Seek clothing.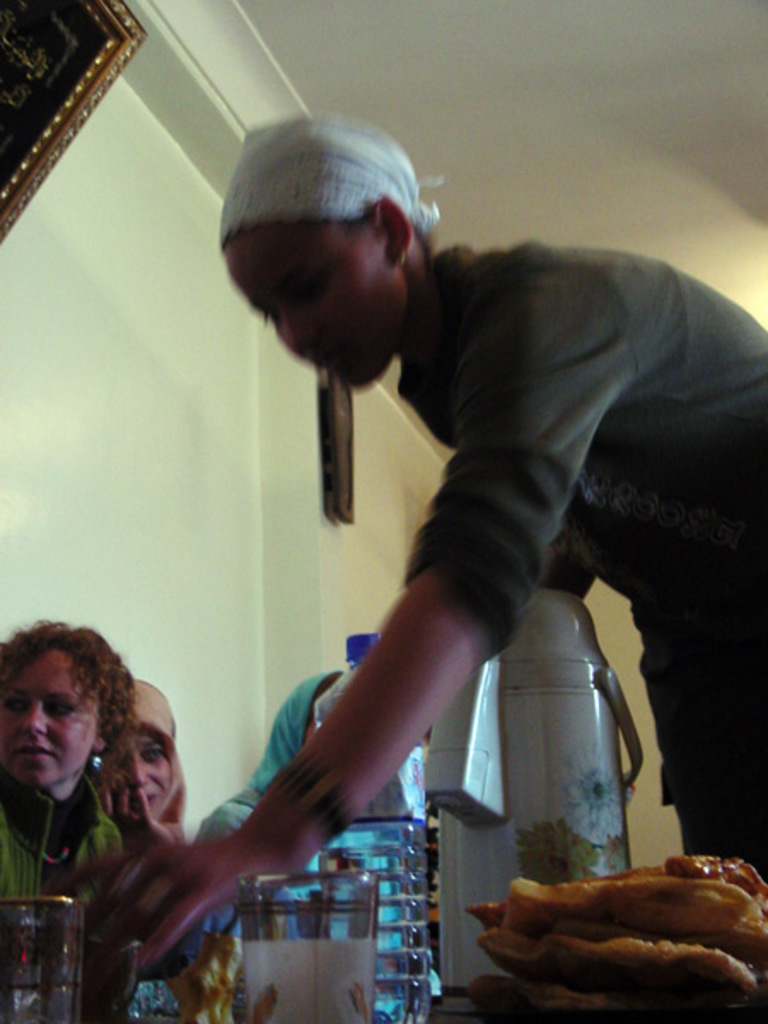
box(0, 777, 118, 923).
